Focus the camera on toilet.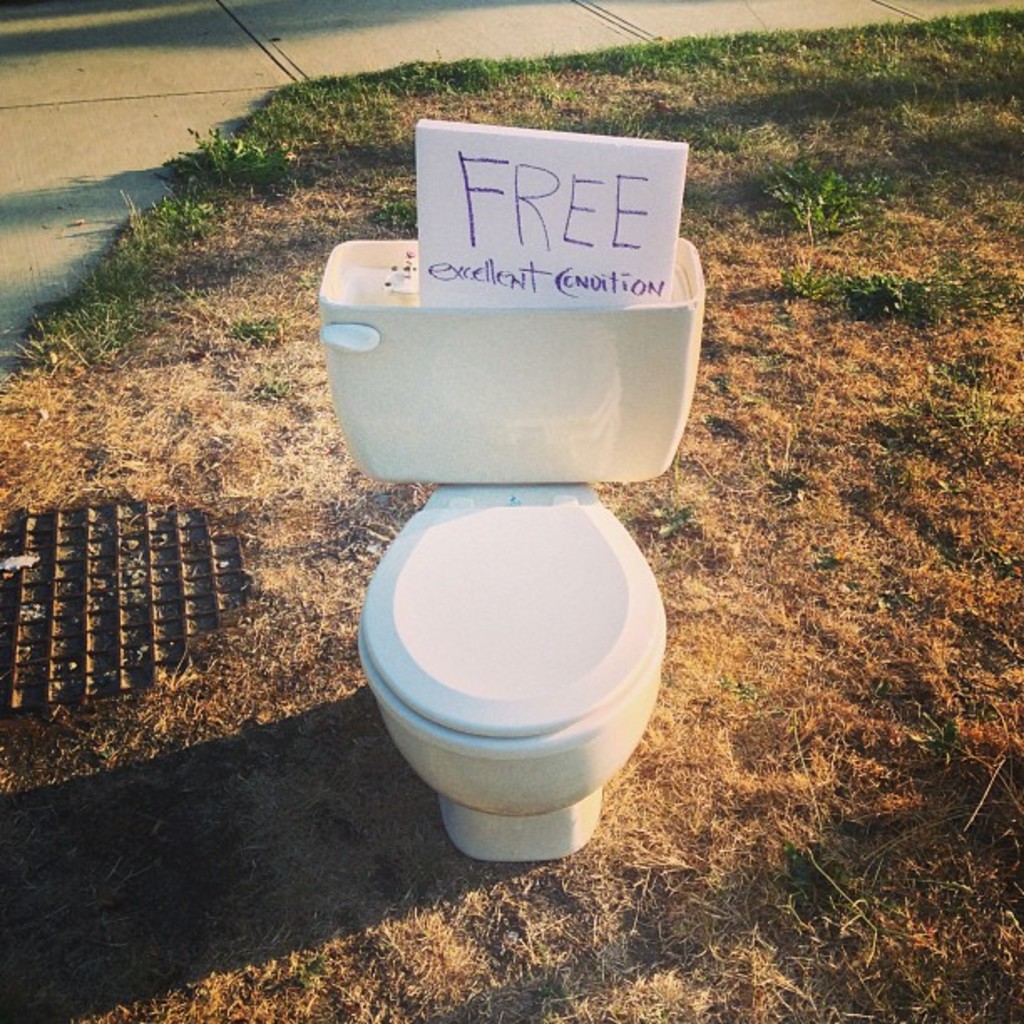
Focus region: box(356, 233, 711, 872).
